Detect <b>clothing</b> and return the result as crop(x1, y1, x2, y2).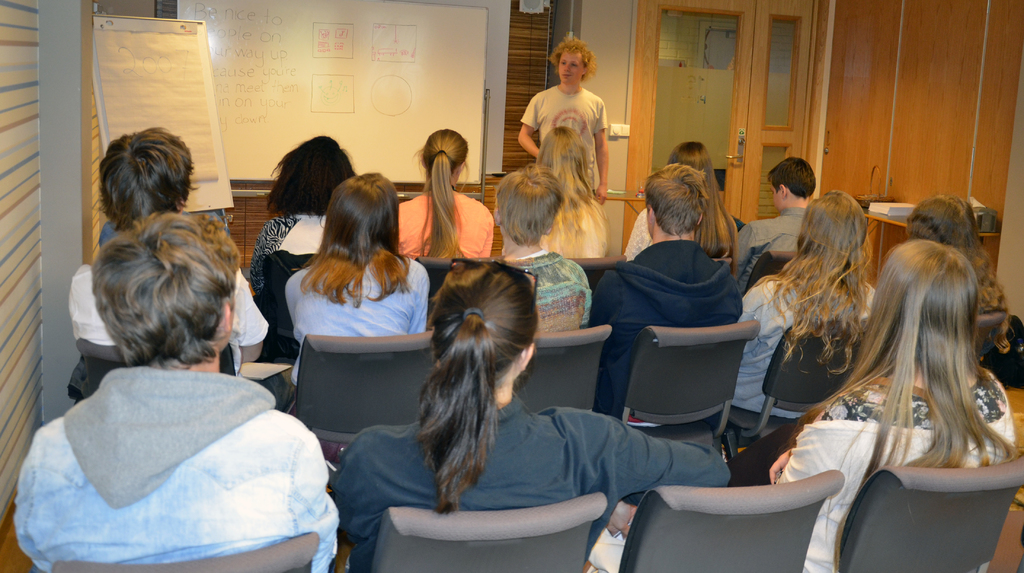
crop(321, 411, 725, 571).
